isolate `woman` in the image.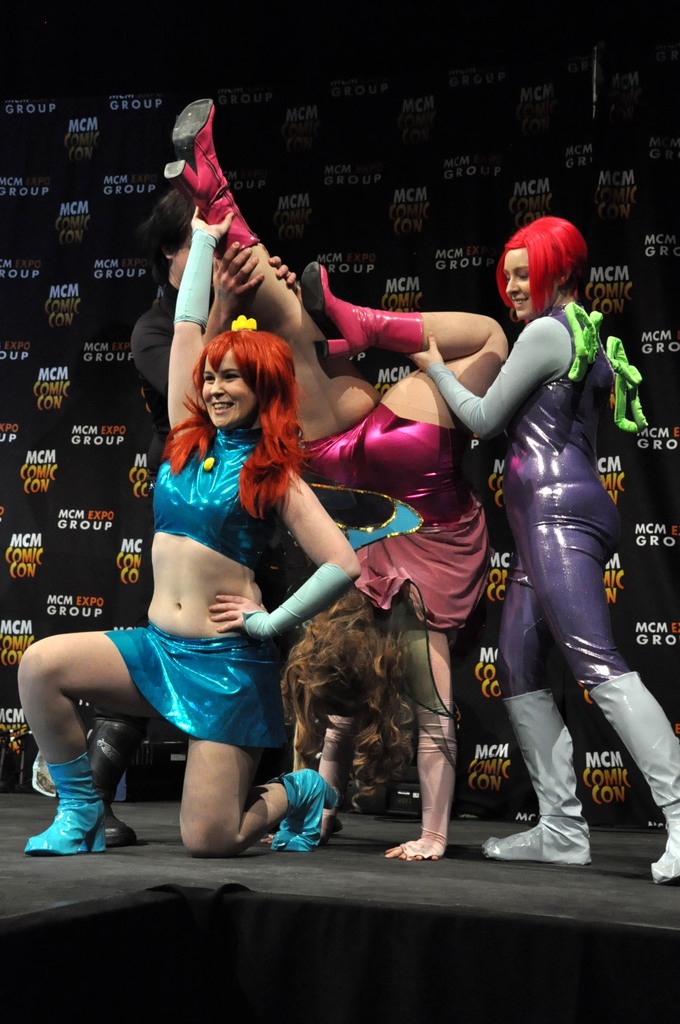
Isolated region: {"left": 14, "top": 205, "right": 360, "bottom": 856}.
